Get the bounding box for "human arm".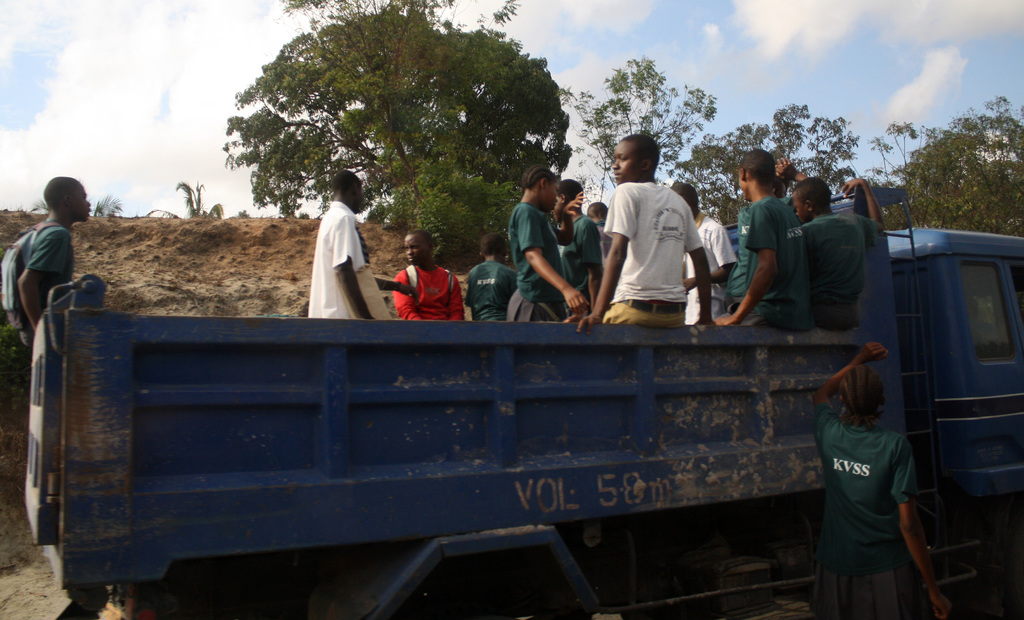
<region>371, 248, 420, 302</region>.
